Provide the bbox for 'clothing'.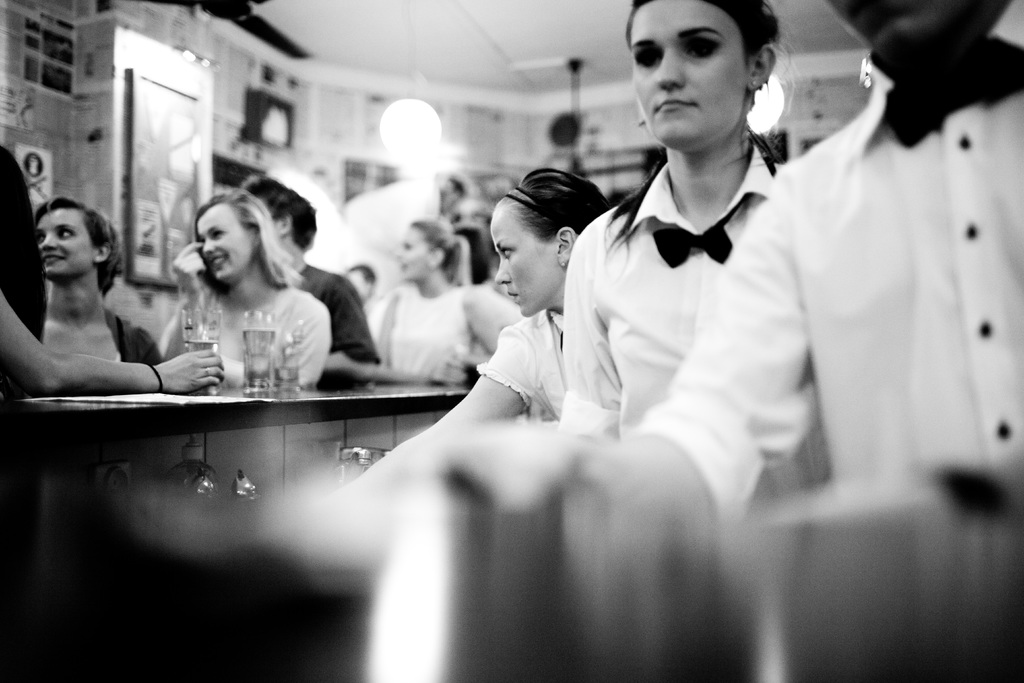
detection(154, 286, 330, 390).
